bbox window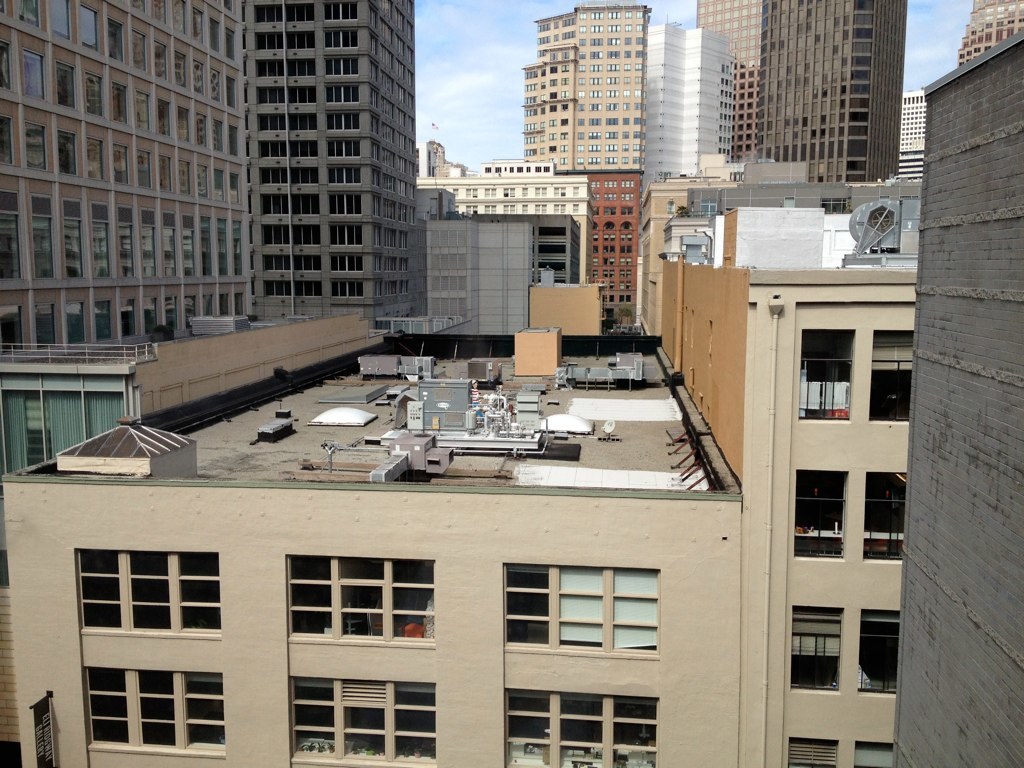
786,458,859,571
